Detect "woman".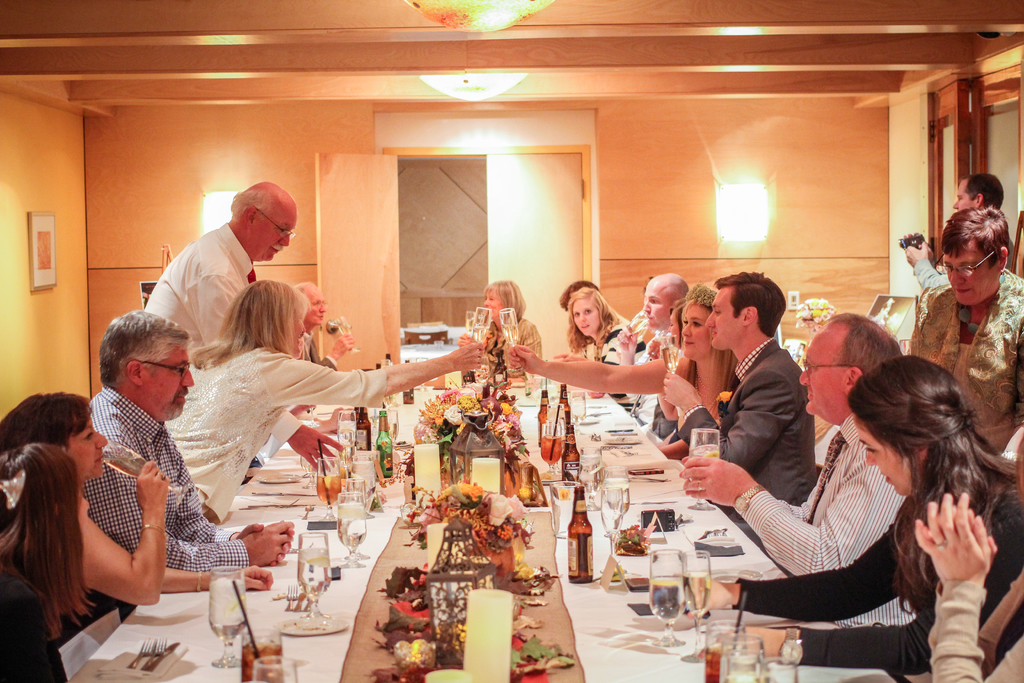
Detected at {"x1": 685, "y1": 354, "x2": 1023, "y2": 675}.
